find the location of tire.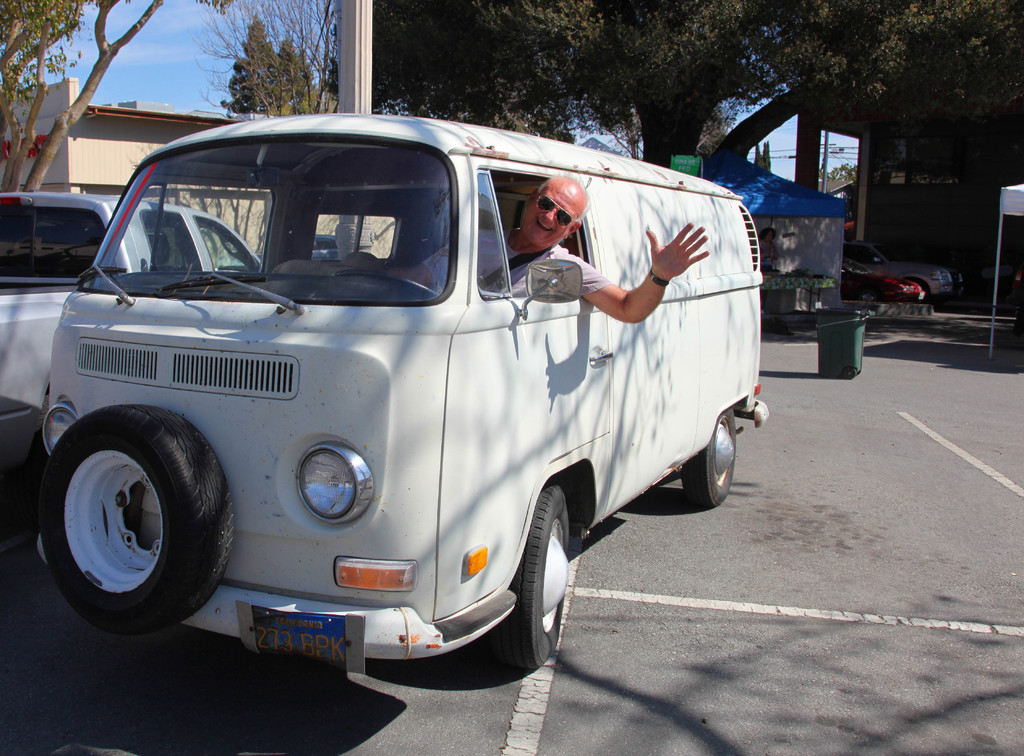
Location: <box>44,388,227,639</box>.
